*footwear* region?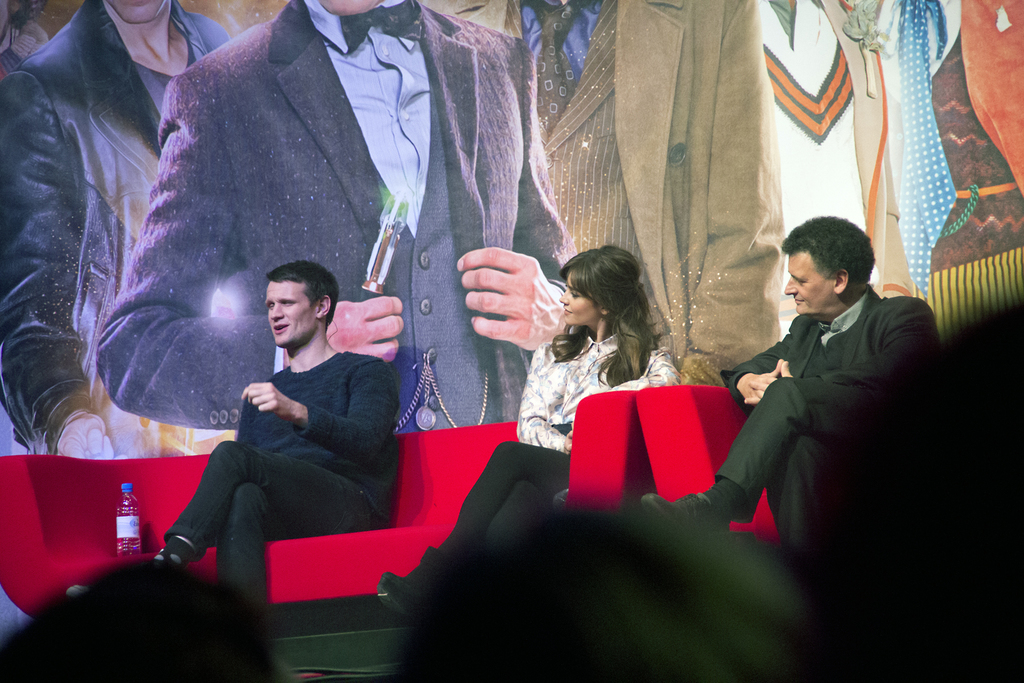
pyautogui.locateOnScreen(374, 571, 429, 625)
